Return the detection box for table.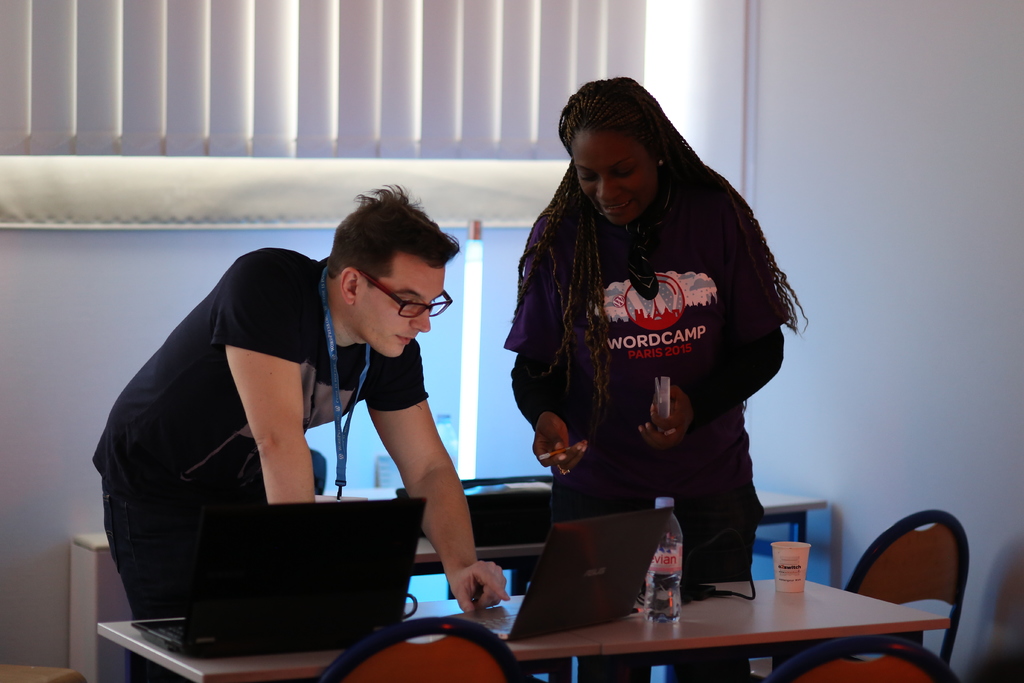
box=[410, 491, 831, 600].
